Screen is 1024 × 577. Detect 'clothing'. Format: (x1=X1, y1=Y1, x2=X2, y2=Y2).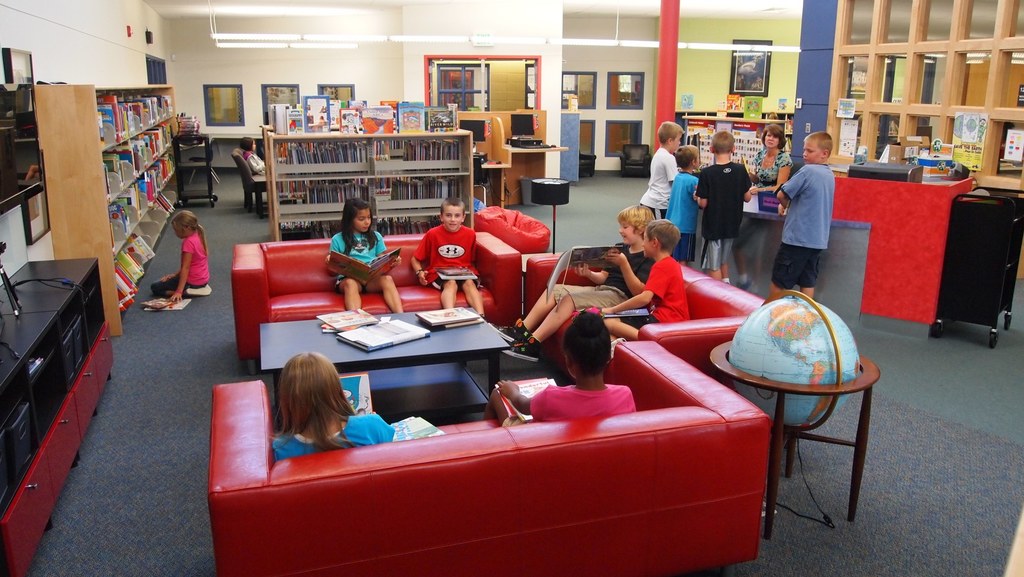
(x1=415, y1=226, x2=483, y2=289).
